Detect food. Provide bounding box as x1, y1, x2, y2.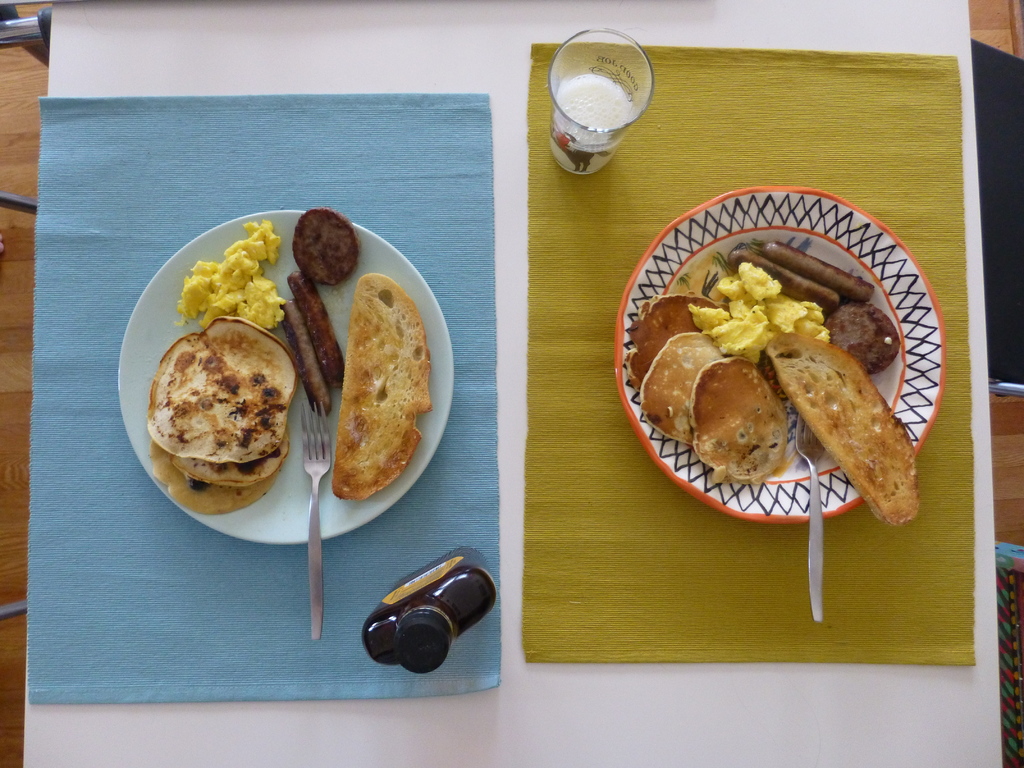
287, 269, 346, 389.
